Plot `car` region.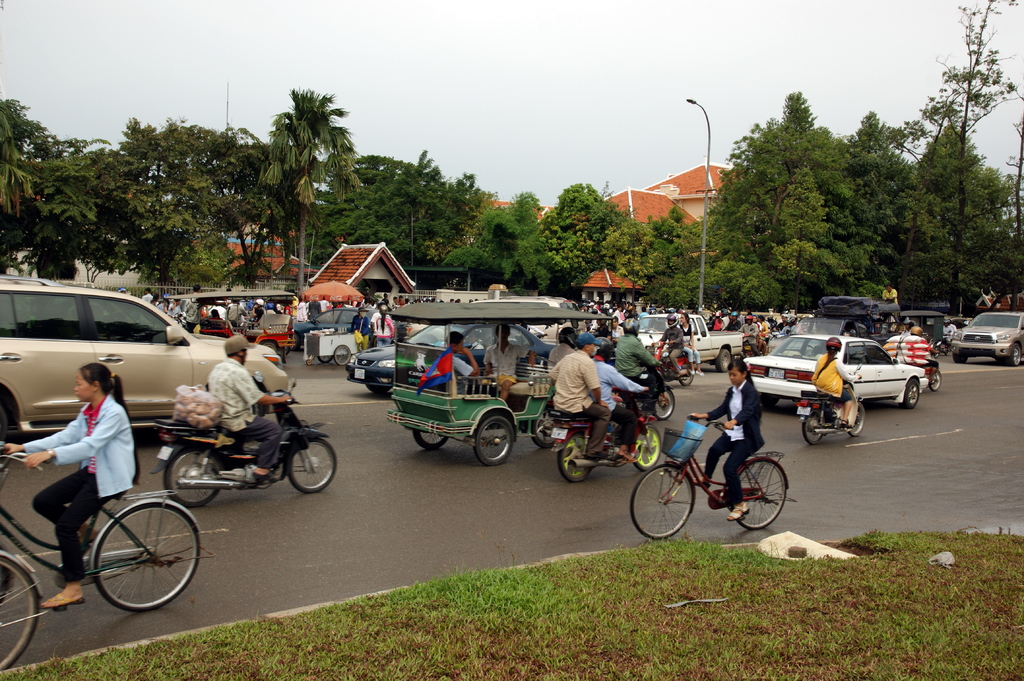
Plotted at bbox=[0, 292, 271, 445].
